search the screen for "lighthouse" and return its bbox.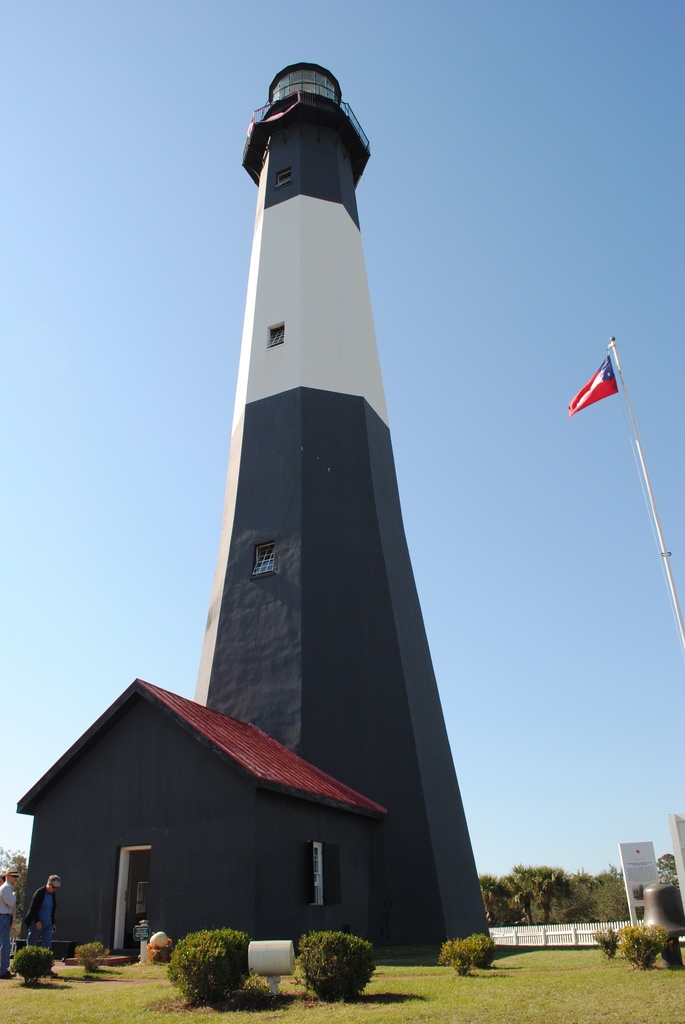
Found: 135, 28, 502, 995.
